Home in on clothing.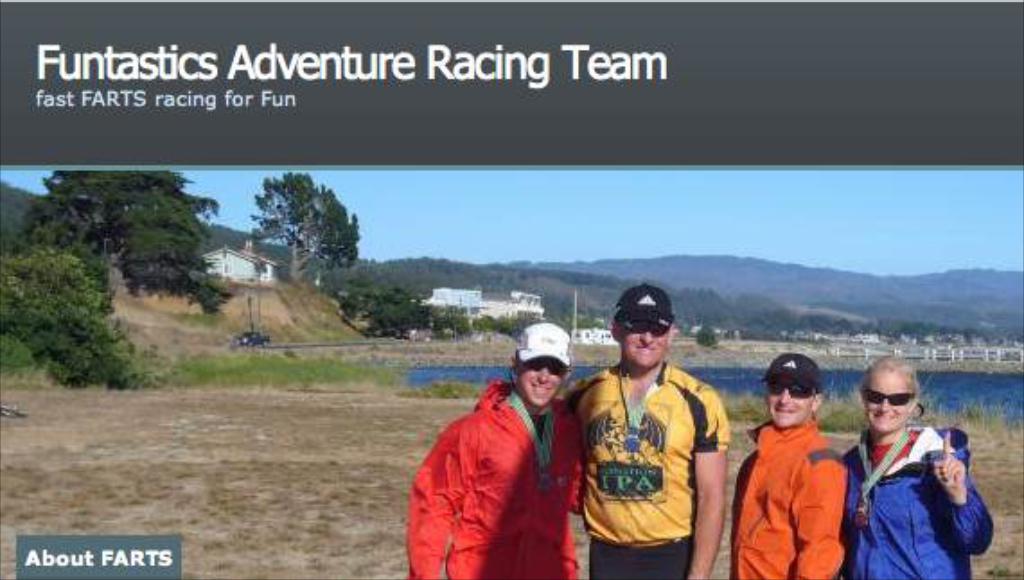
Homed in at [left=720, top=422, right=844, bottom=578].
